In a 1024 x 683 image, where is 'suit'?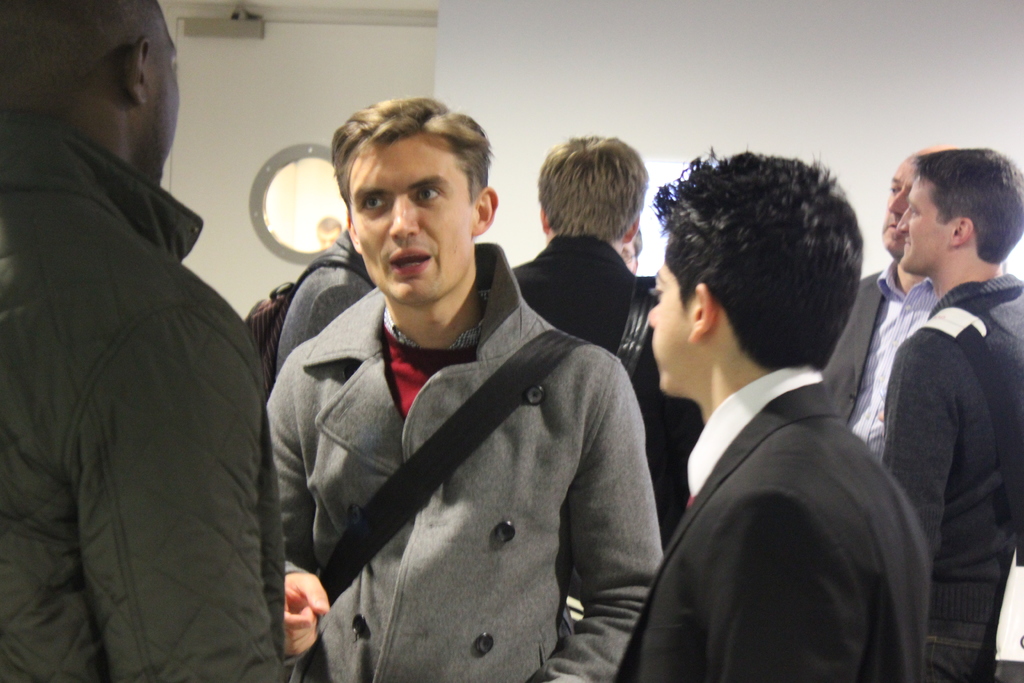
x1=817 y1=261 x2=939 y2=479.
